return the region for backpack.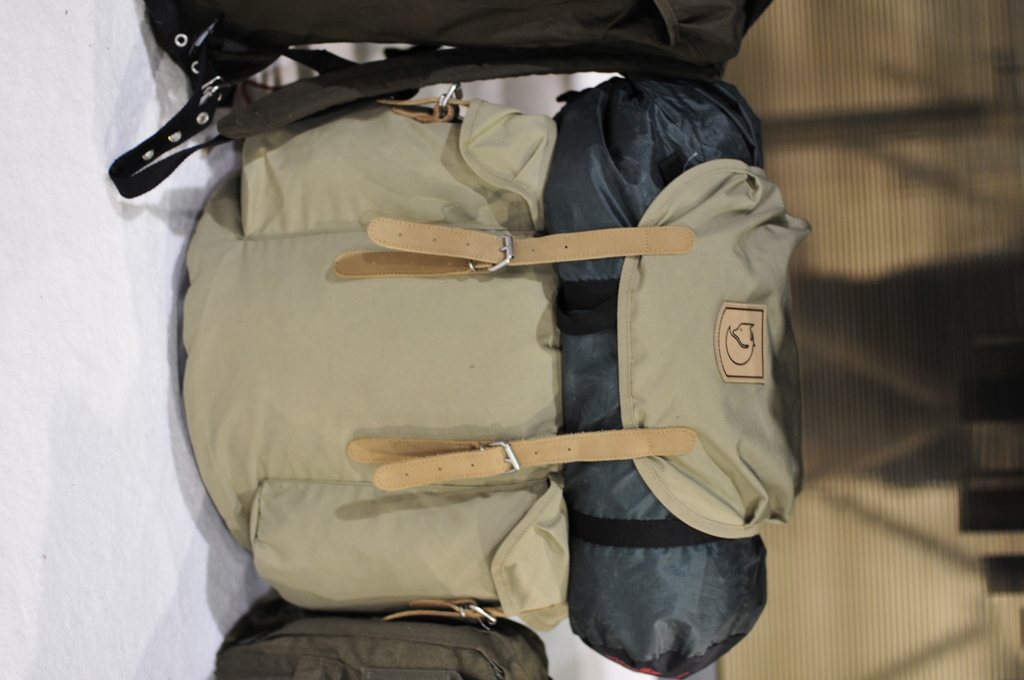
locate(182, 87, 806, 624).
